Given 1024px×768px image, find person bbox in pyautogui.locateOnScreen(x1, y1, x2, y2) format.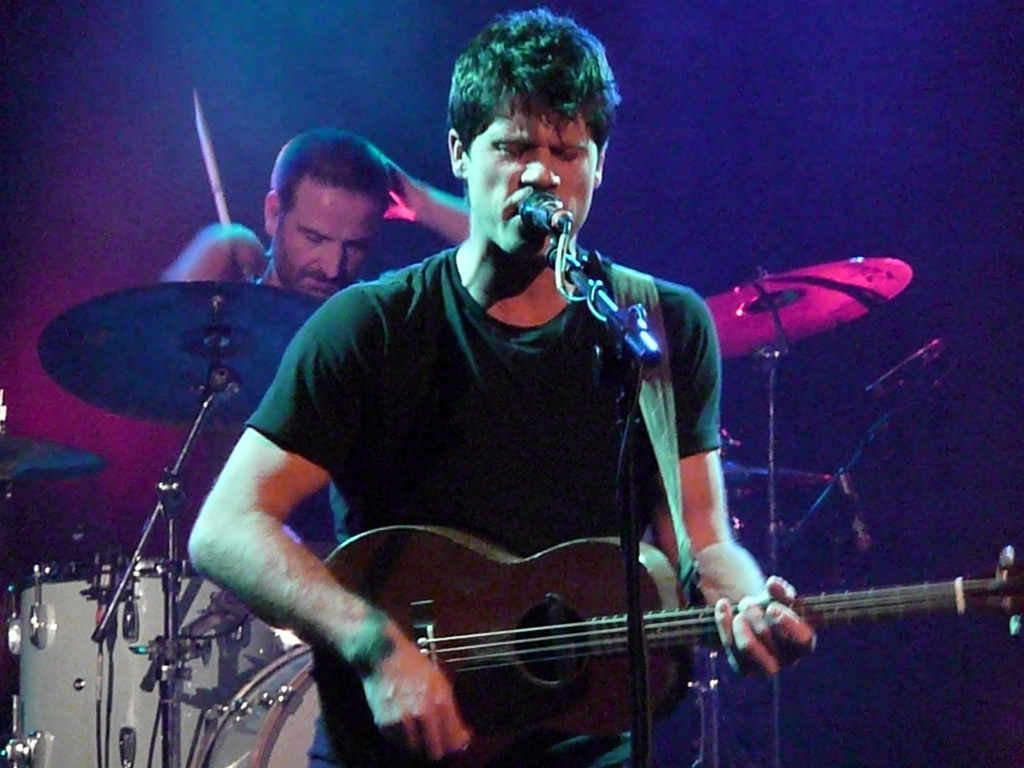
pyautogui.locateOnScreen(156, 119, 472, 554).
